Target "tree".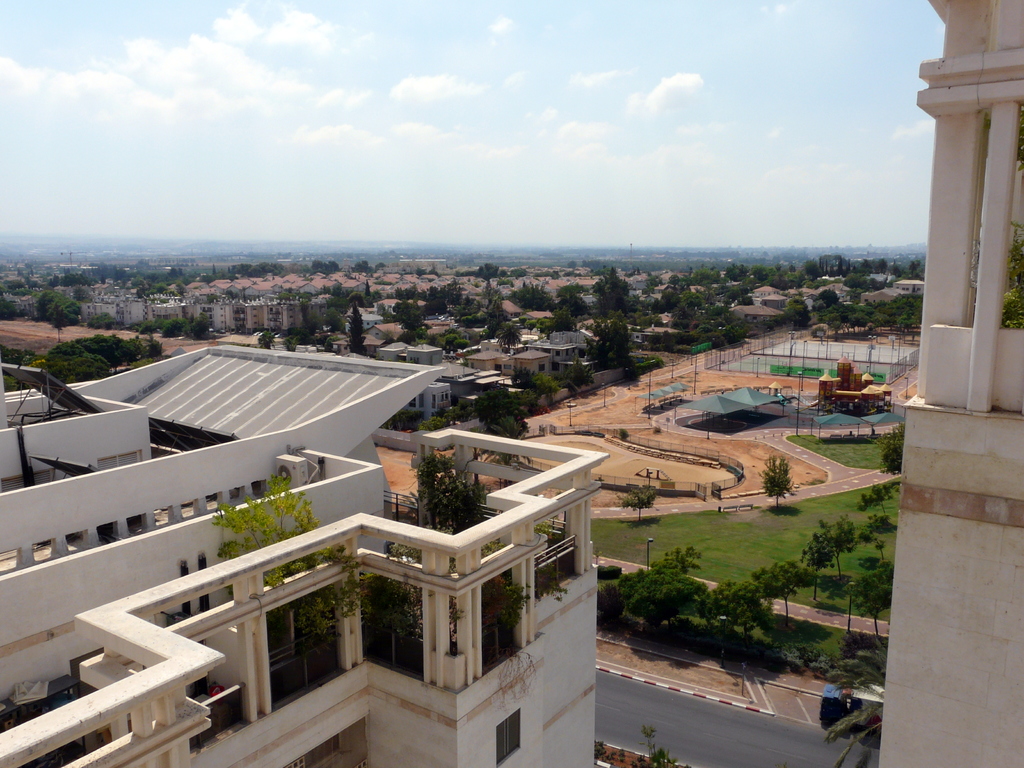
Target region: <box>202,462,376,698</box>.
